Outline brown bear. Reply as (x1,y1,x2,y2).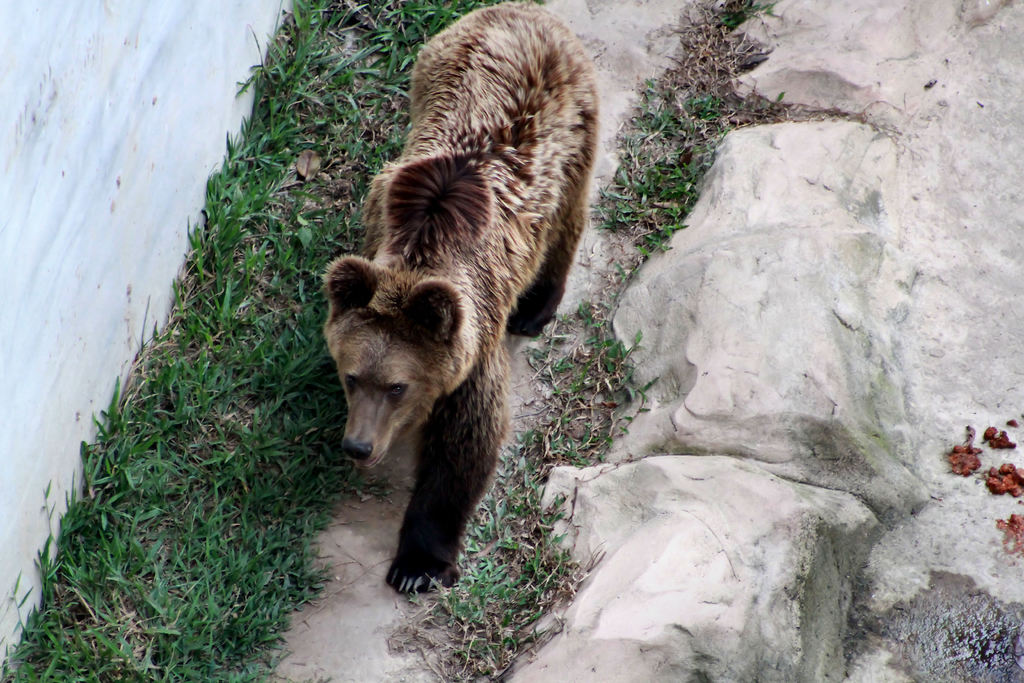
(320,0,602,596).
